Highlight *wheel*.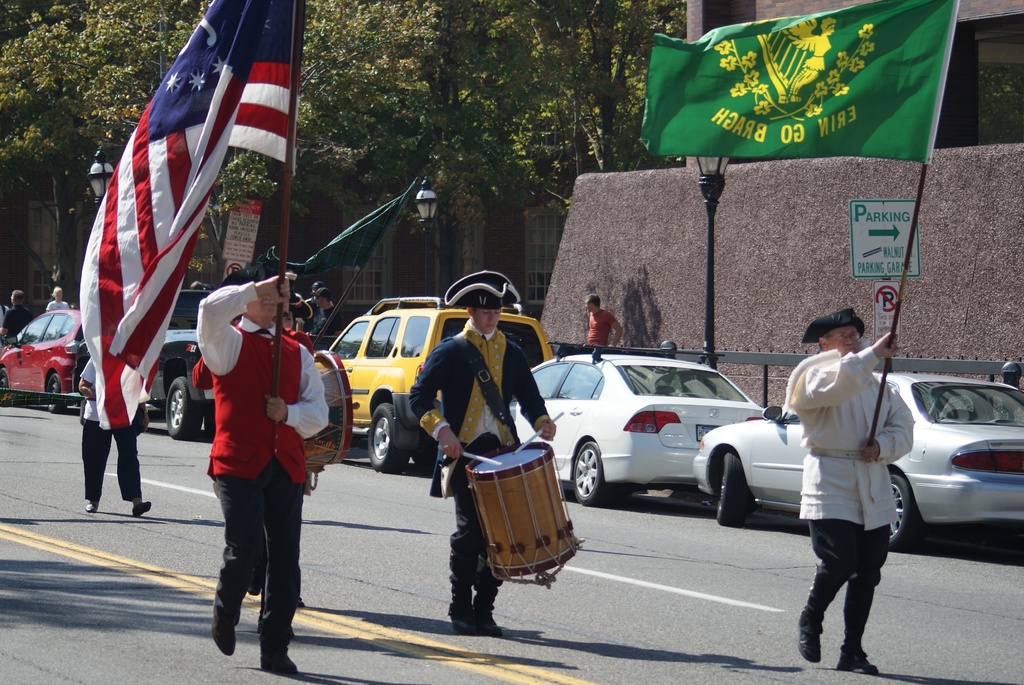
Highlighted region: pyautogui.locateOnScreen(564, 434, 593, 510).
